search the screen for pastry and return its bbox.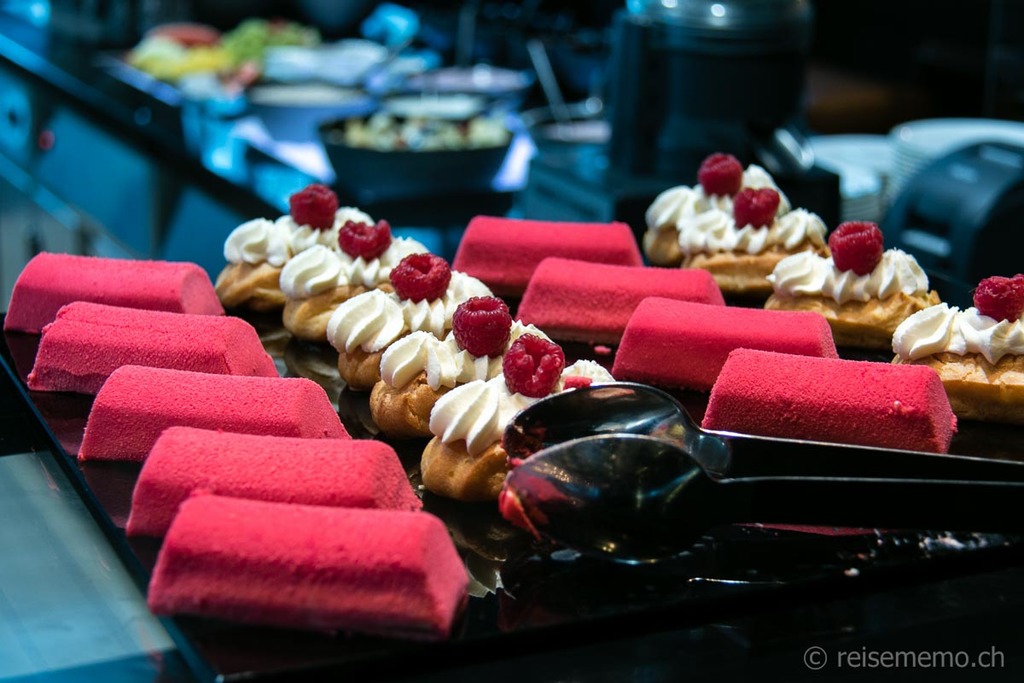
Found: x1=772, y1=219, x2=936, y2=347.
